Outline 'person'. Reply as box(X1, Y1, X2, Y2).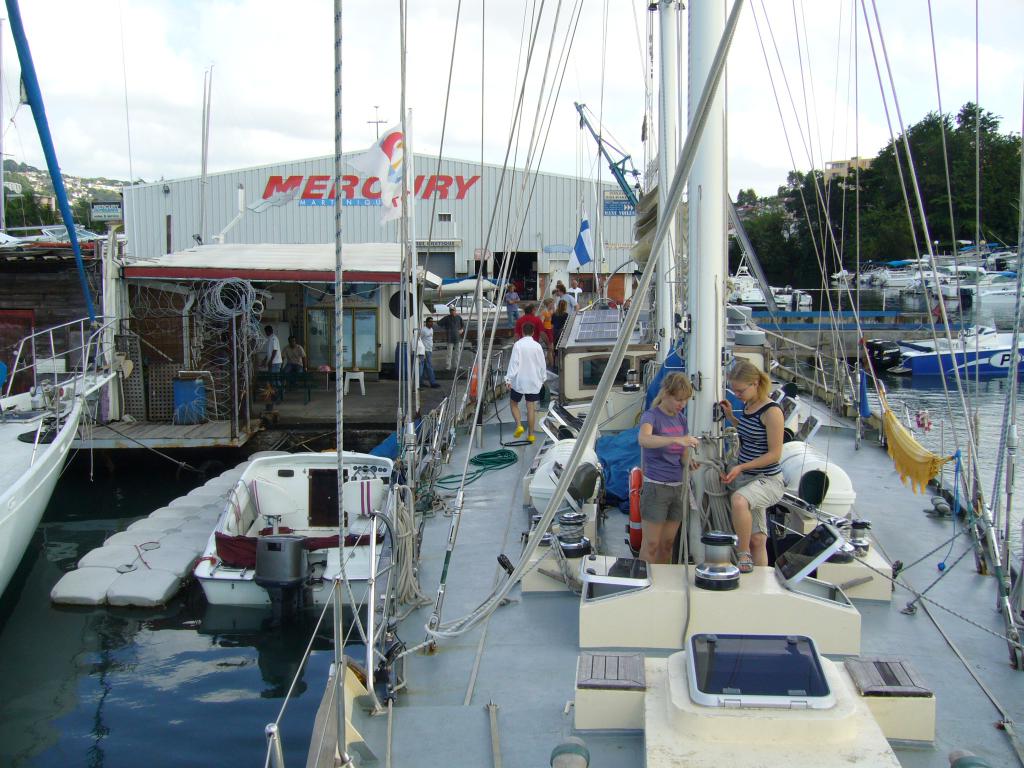
box(568, 280, 586, 294).
